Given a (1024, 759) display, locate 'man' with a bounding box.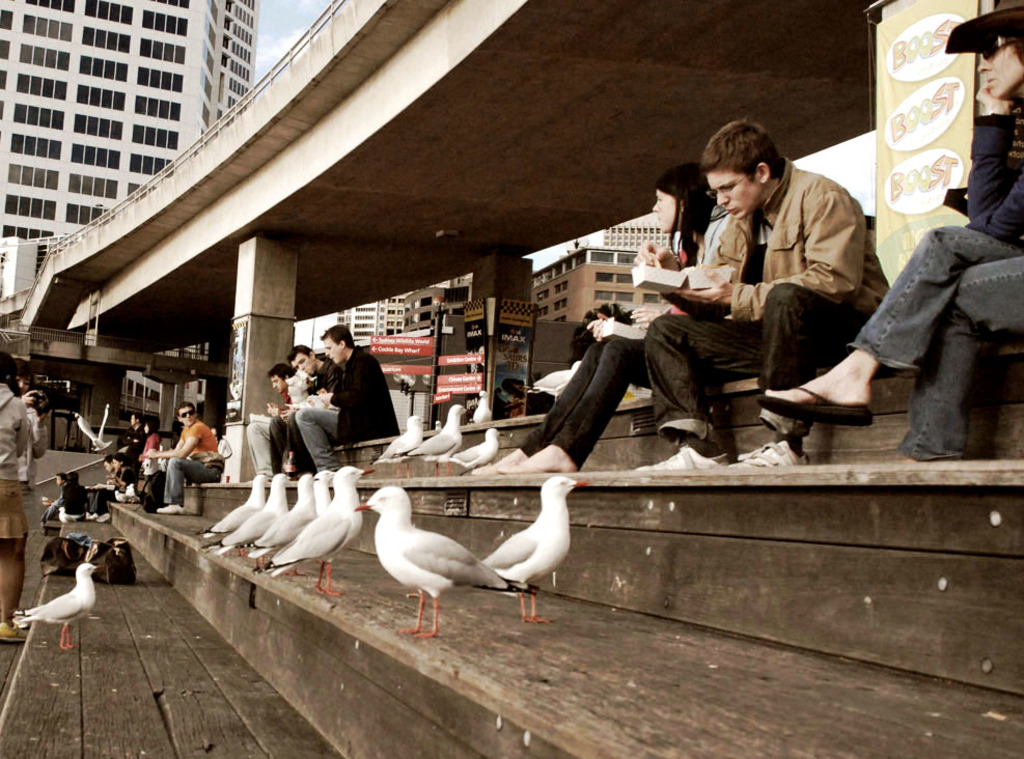
Located: <region>116, 410, 150, 483</region>.
